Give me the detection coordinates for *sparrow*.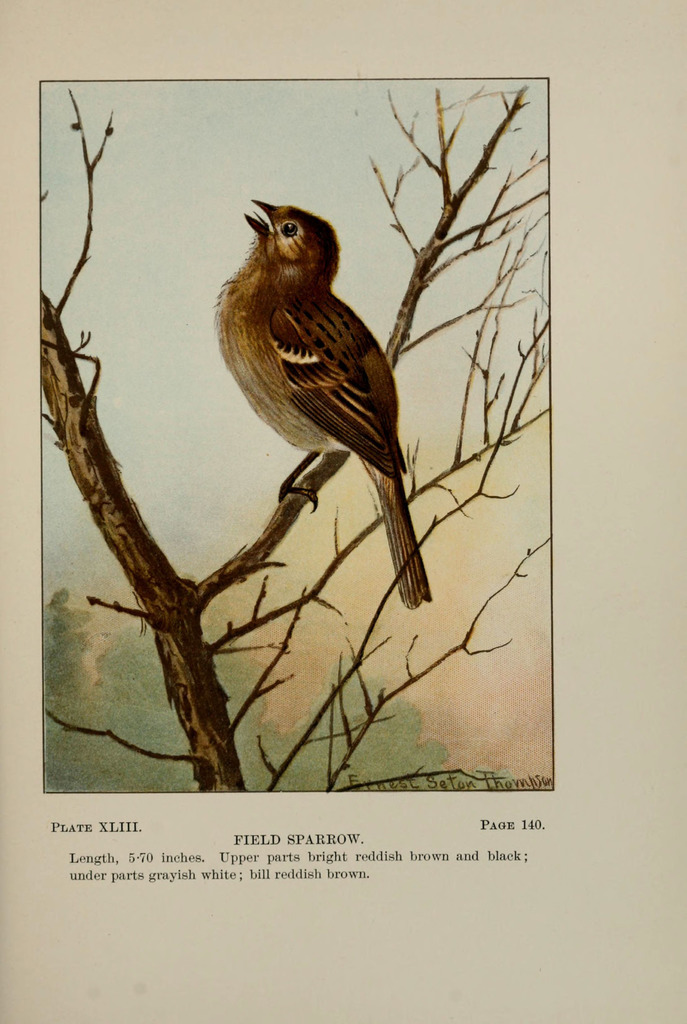
[x1=218, y1=194, x2=433, y2=603].
